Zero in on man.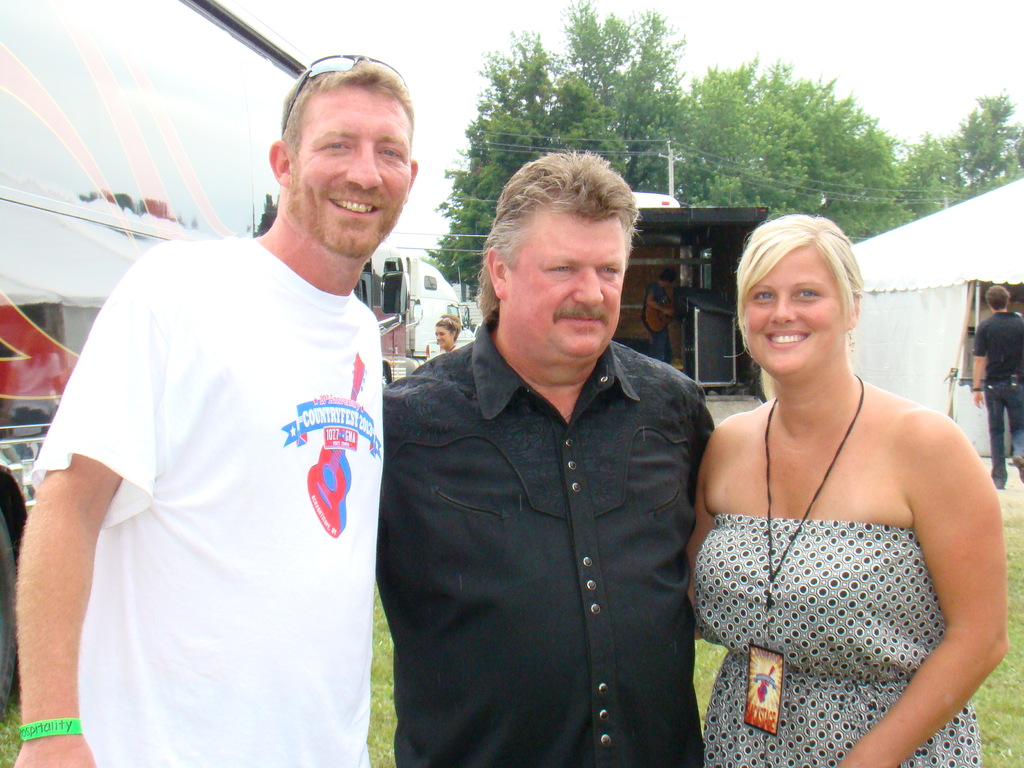
Zeroed in: x1=380, y1=147, x2=723, y2=767.
